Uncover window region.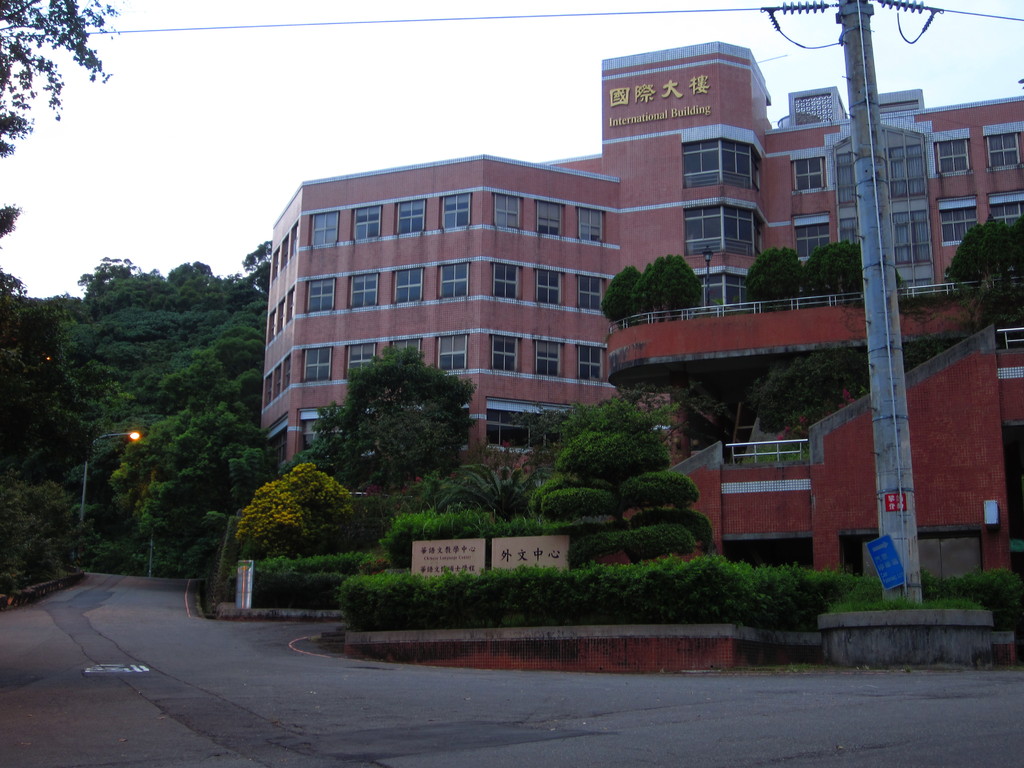
Uncovered: pyautogui.locateOnScreen(985, 127, 1023, 168).
